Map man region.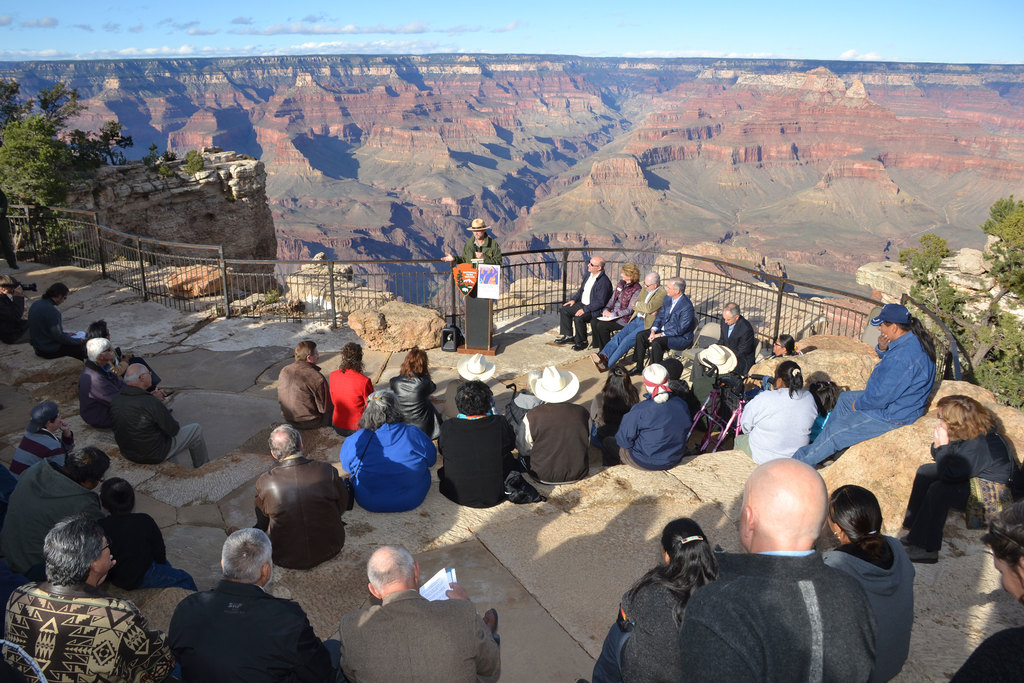
Mapped to bbox(0, 511, 176, 682).
